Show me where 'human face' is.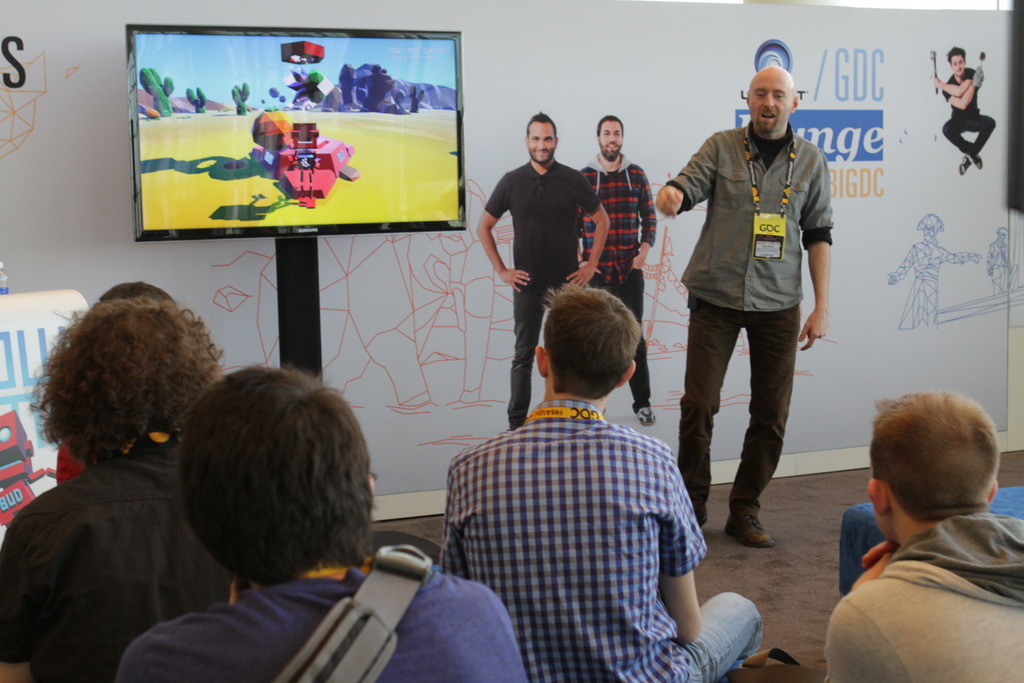
'human face' is at select_region(527, 120, 556, 161).
